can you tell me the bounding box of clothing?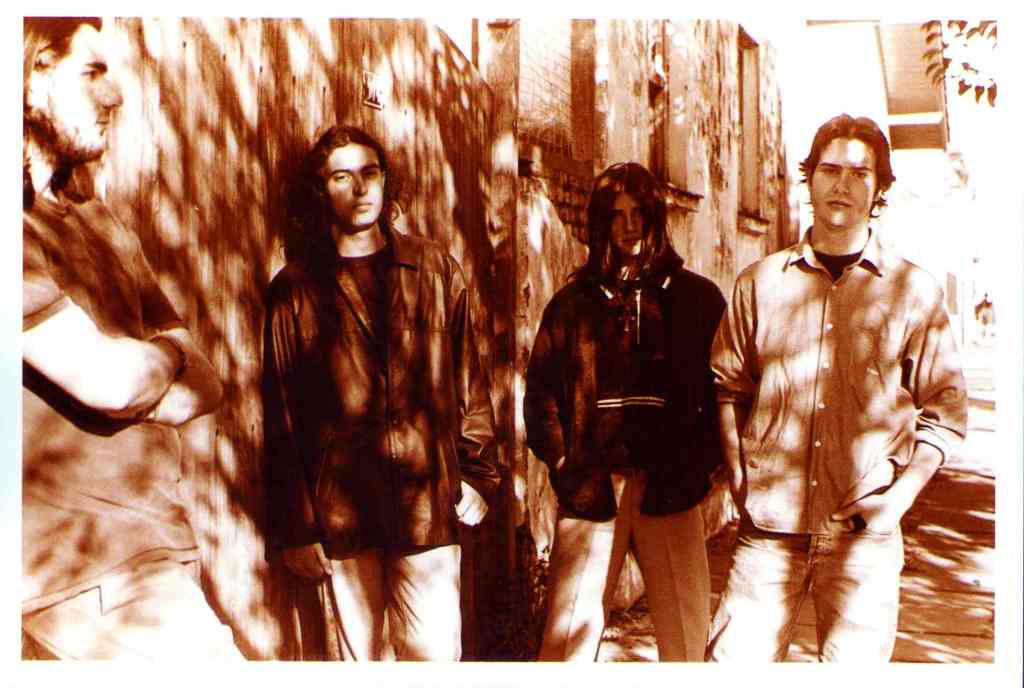
(259,215,500,662).
